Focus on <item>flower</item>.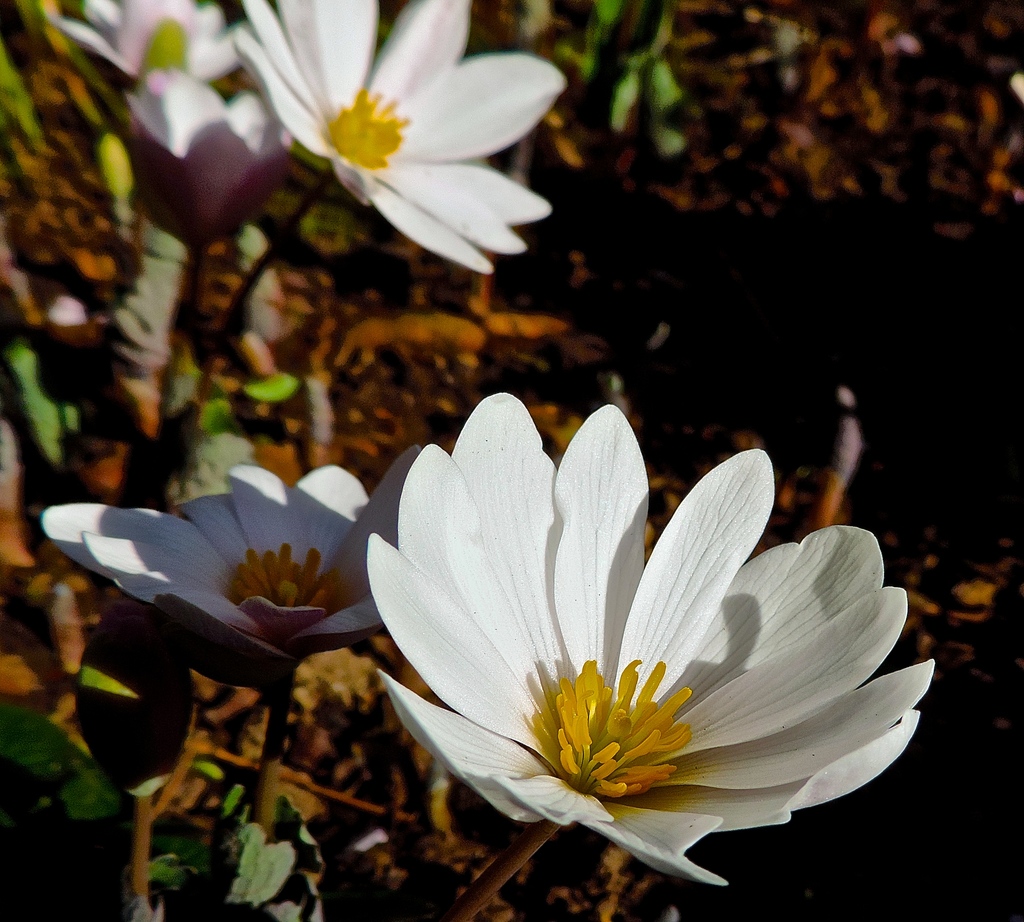
Focused at [x1=39, y1=0, x2=249, y2=88].
